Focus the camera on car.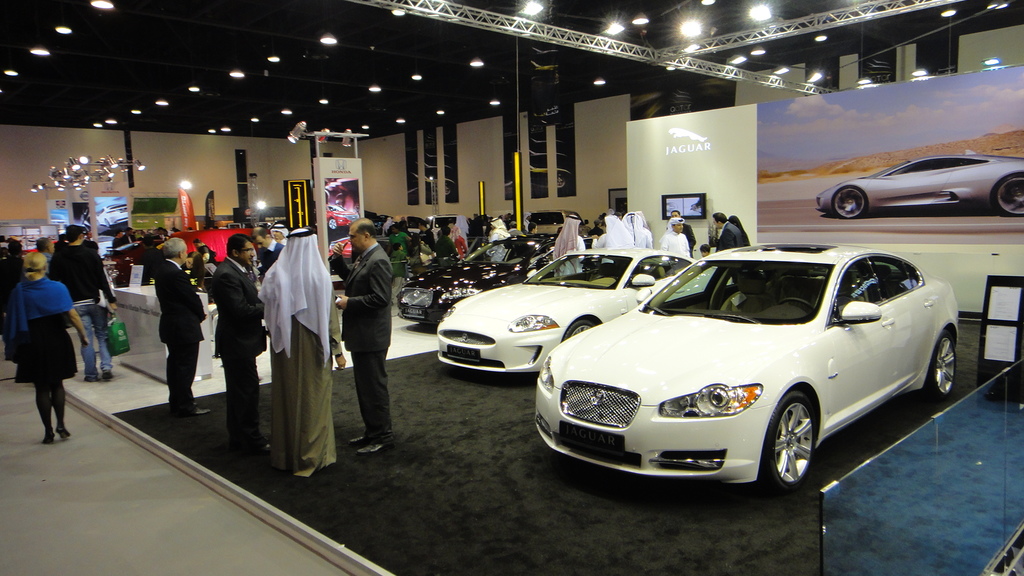
Focus region: 24,240,58,256.
